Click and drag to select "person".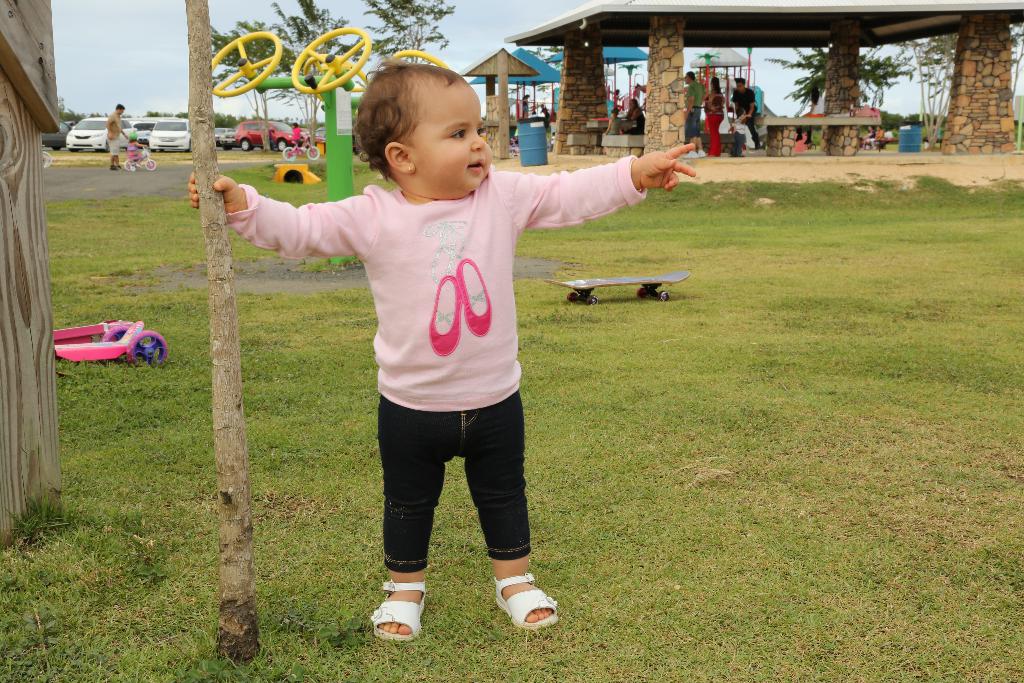
Selection: bbox=[247, 78, 668, 646].
